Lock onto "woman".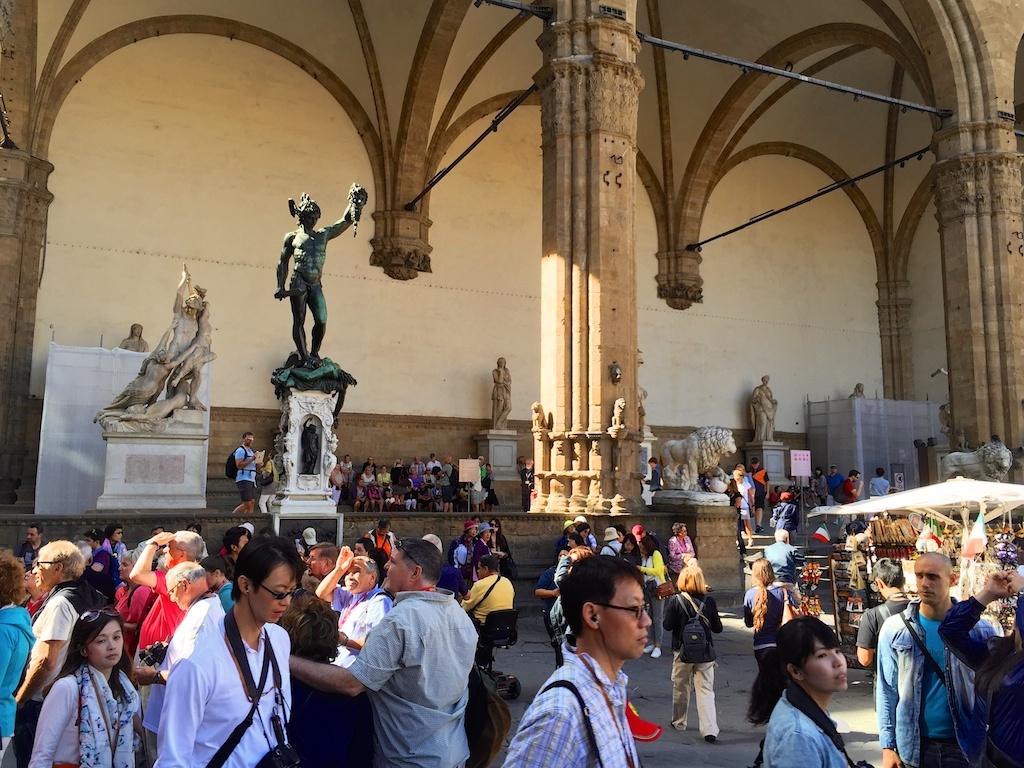
Locked: BBox(27, 606, 141, 767).
